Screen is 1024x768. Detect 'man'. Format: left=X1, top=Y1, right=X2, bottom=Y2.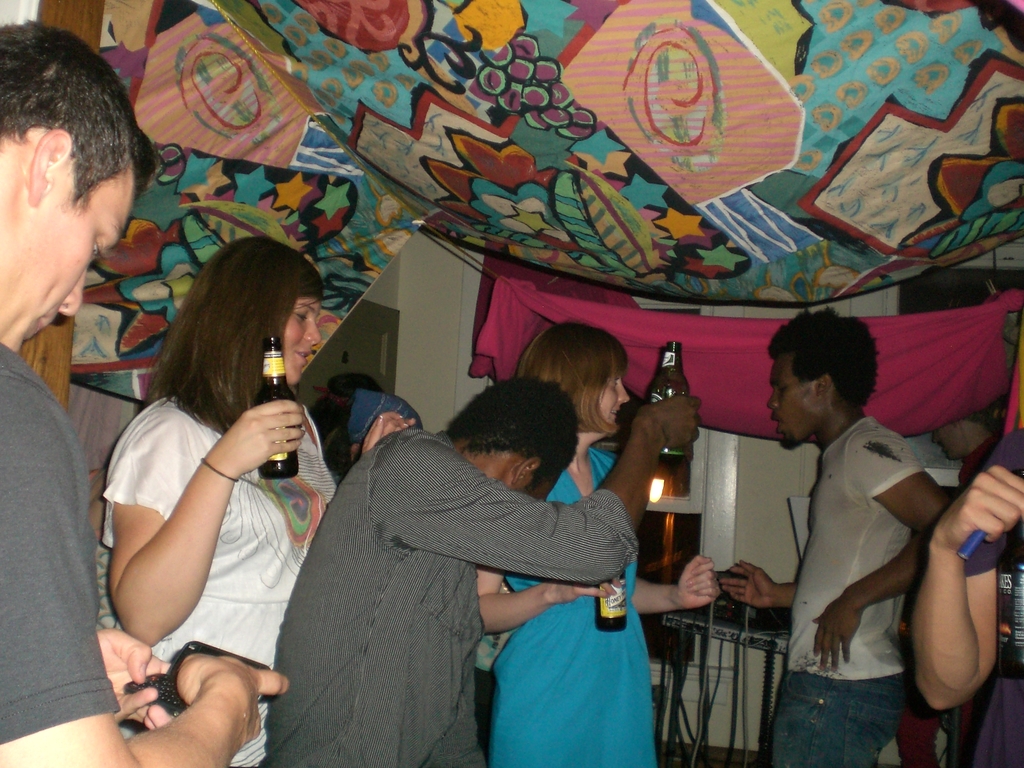
left=742, top=301, right=975, bottom=758.
